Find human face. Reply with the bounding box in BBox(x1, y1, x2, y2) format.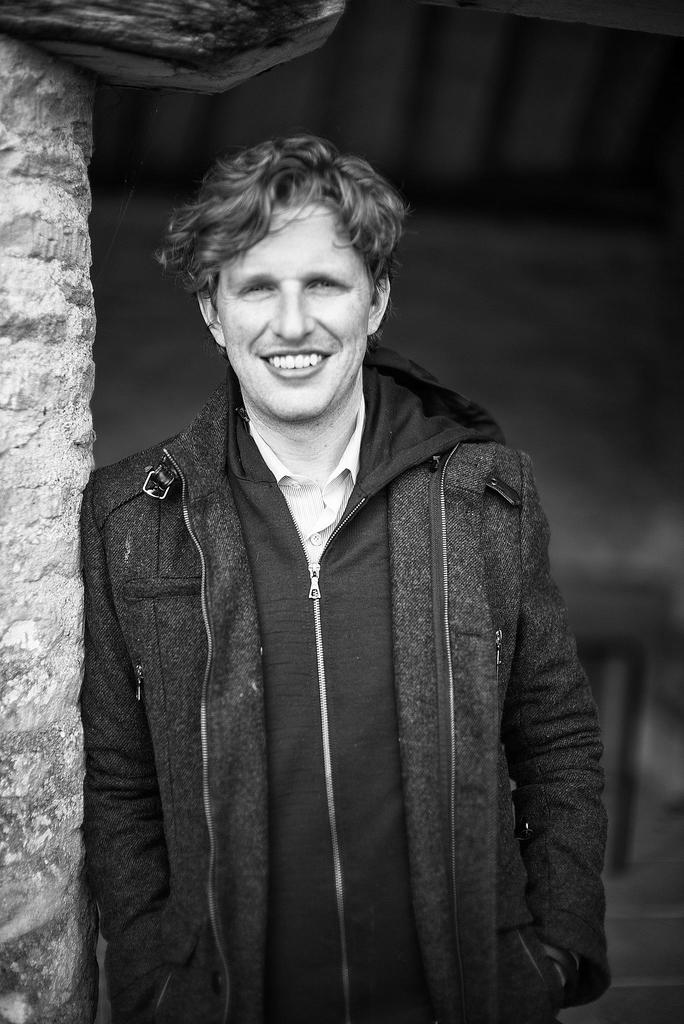
BBox(220, 202, 368, 424).
